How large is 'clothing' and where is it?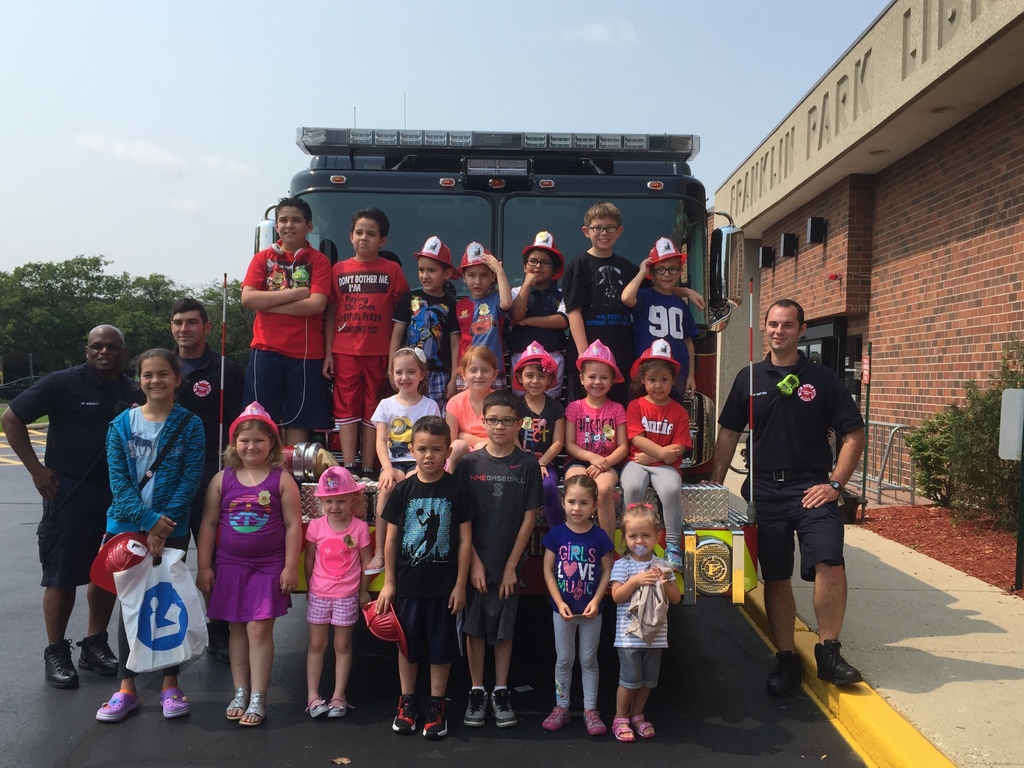
Bounding box: BBox(554, 525, 612, 705).
